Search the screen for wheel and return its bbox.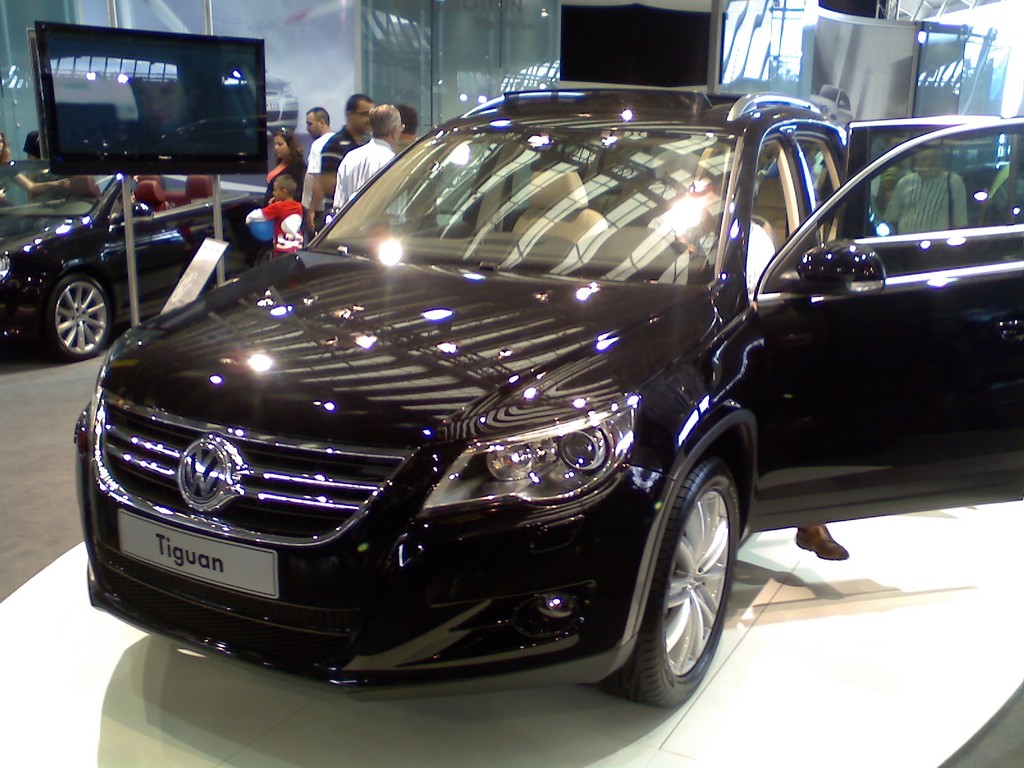
Found: <box>627,445,745,712</box>.
